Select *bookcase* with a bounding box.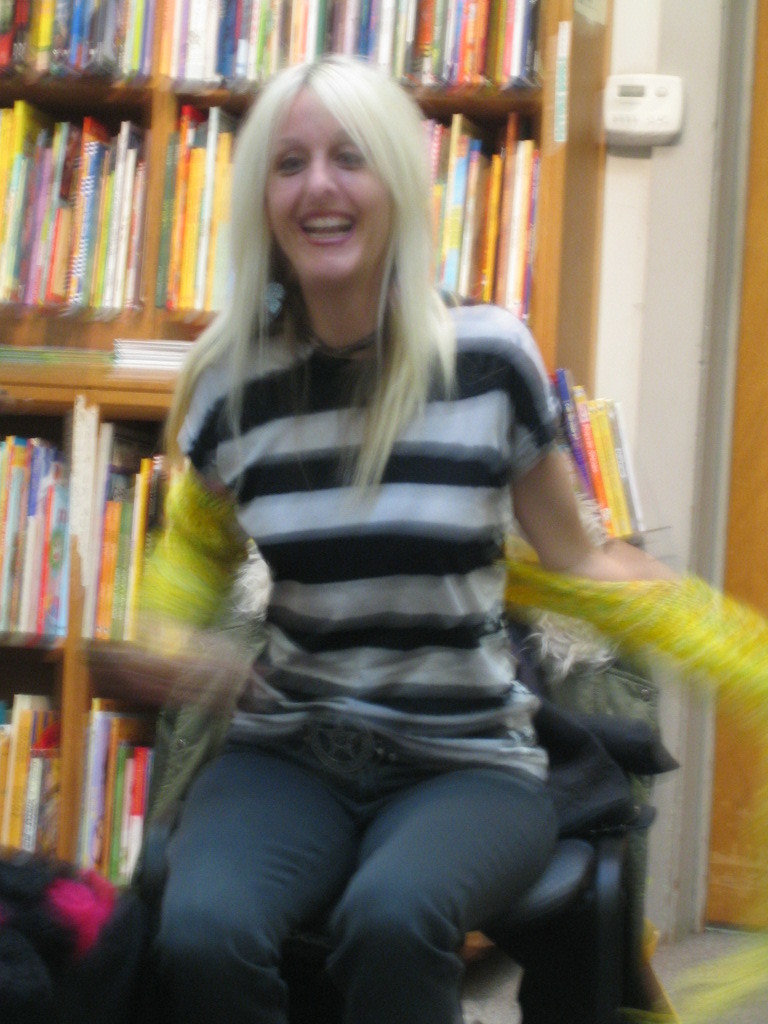
[x1=0, y1=2, x2=610, y2=887].
